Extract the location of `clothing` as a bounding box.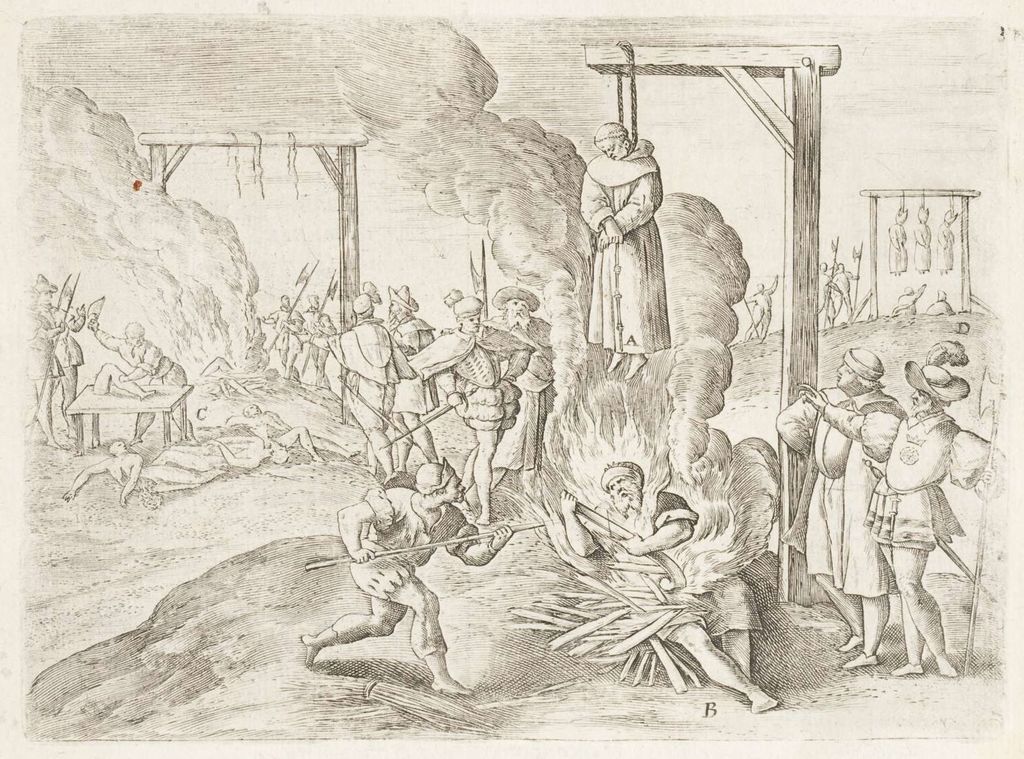
BBox(575, 146, 684, 372).
